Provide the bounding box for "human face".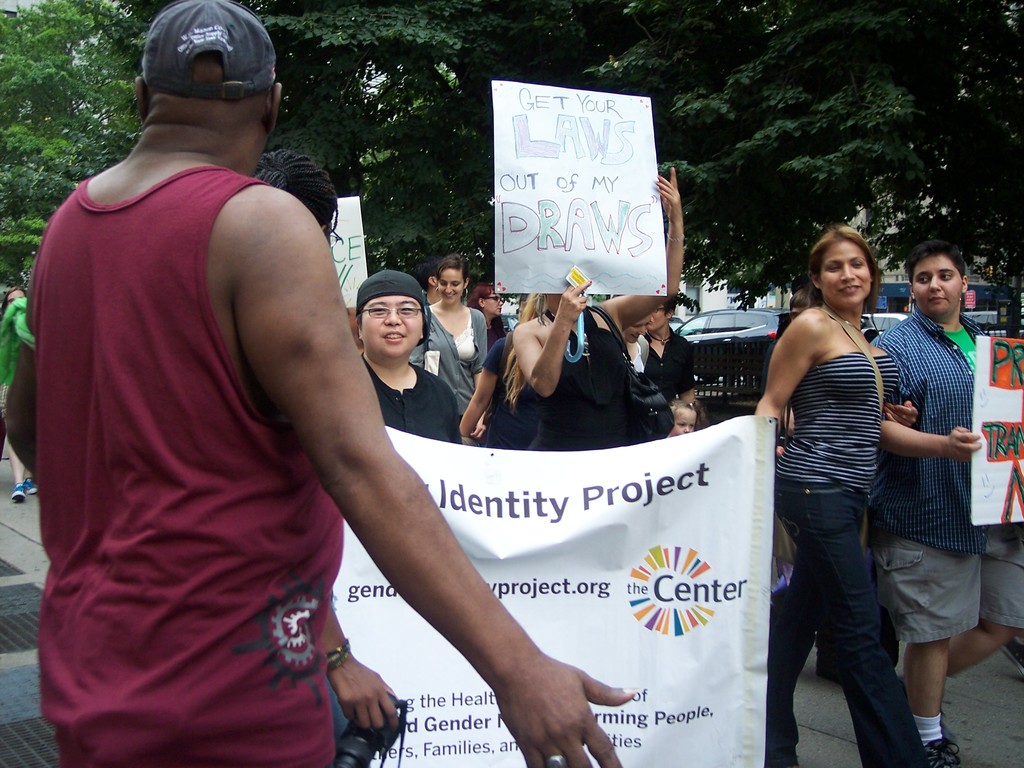
821,244,870,304.
